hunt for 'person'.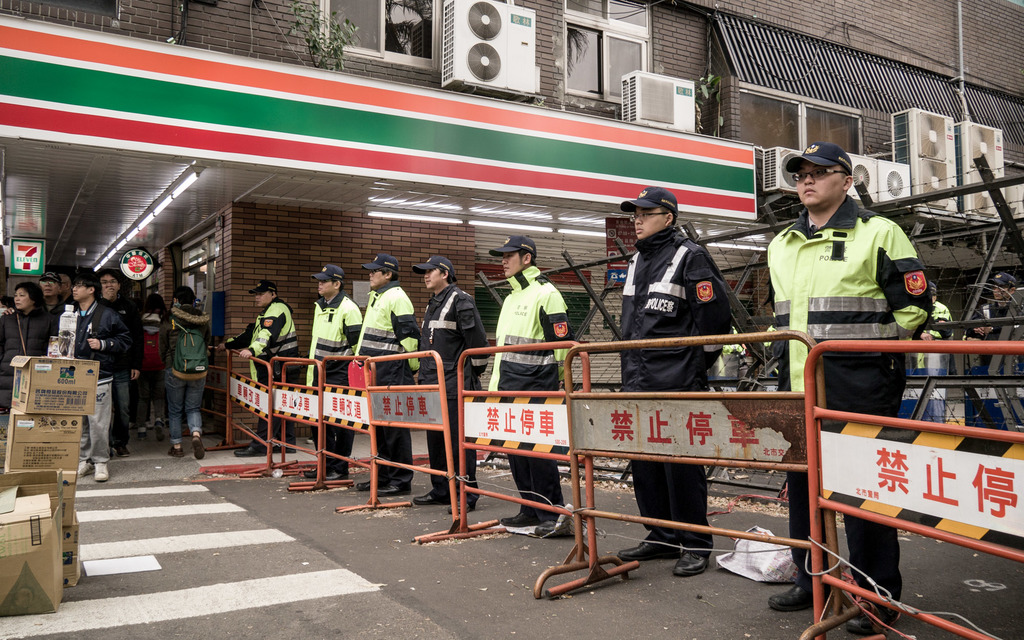
Hunted down at 126/292/172/449.
